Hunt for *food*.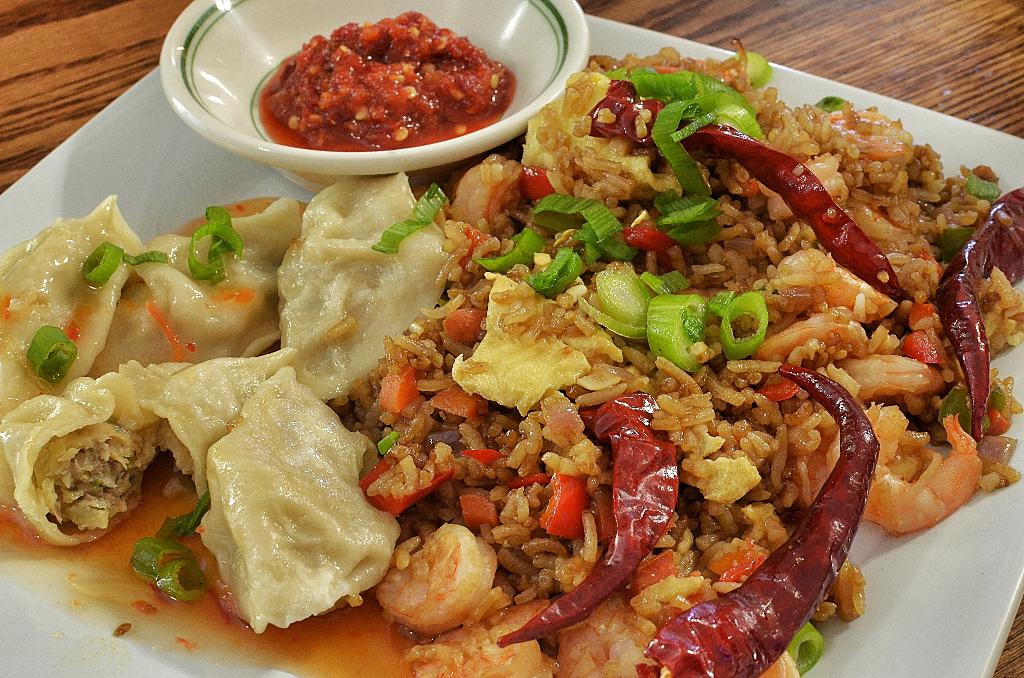
Hunted down at (136,344,295,499).
